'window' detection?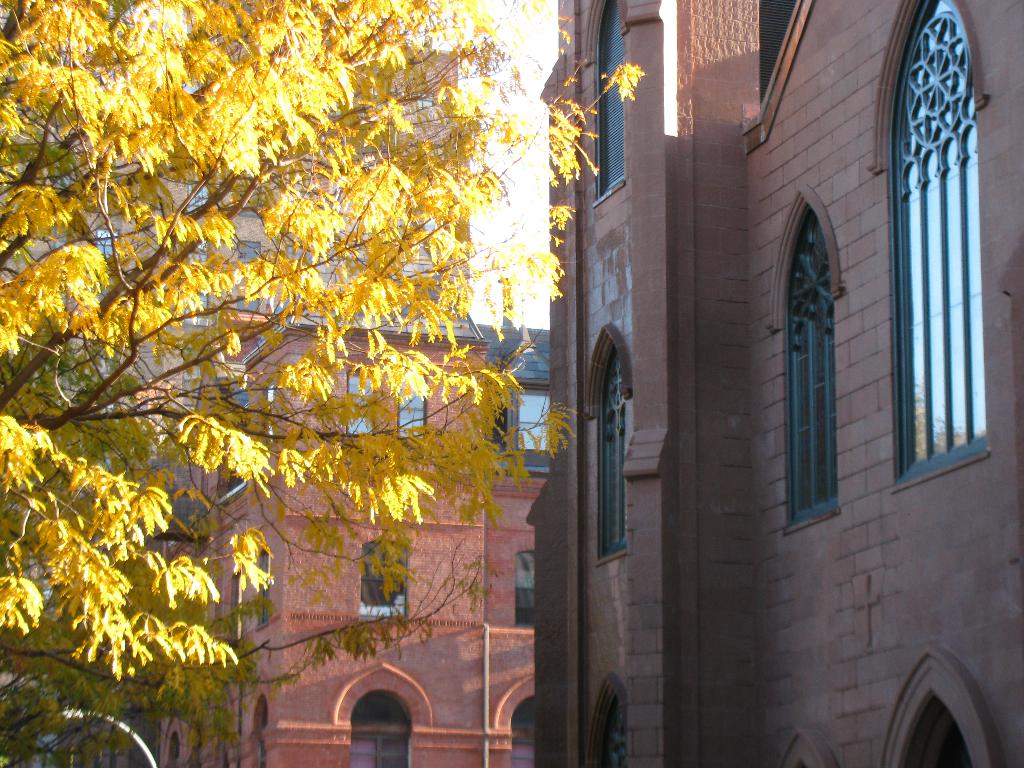
l=514, t=393, r=555, b=449
